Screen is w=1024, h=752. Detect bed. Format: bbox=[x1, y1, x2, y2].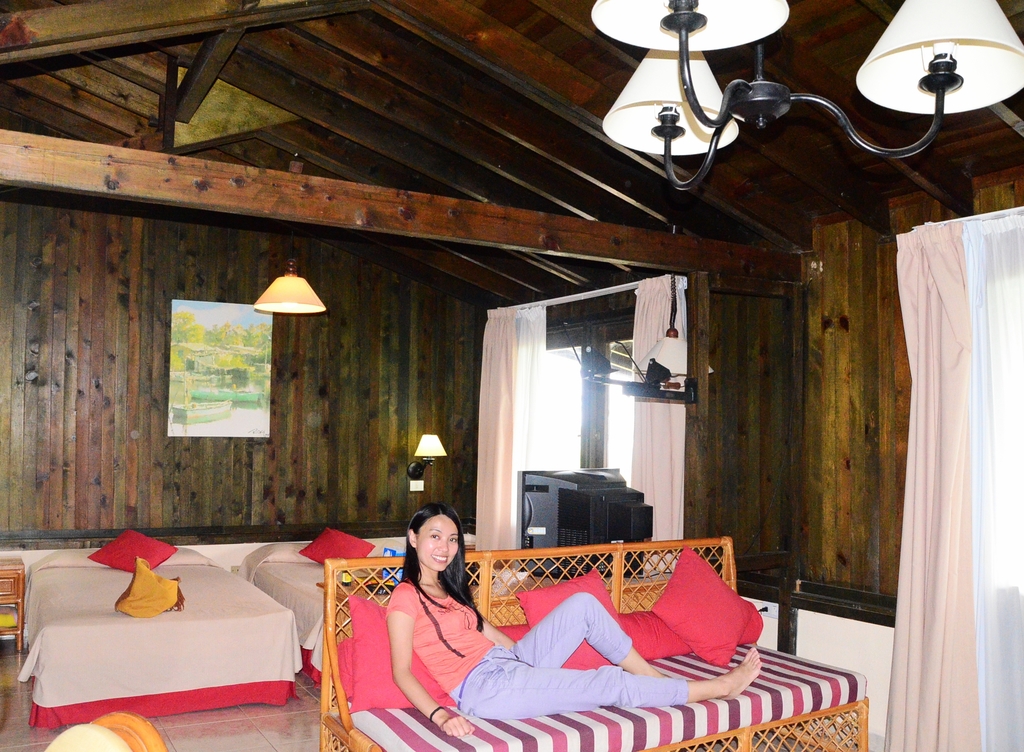
bbox=[16, 531, 303, 726].
